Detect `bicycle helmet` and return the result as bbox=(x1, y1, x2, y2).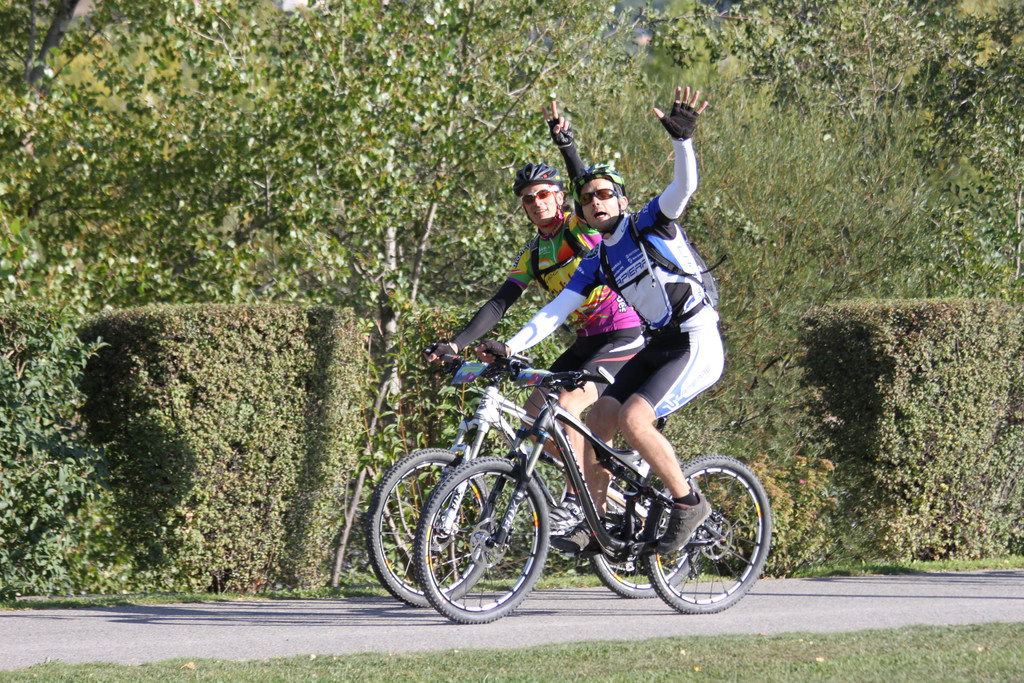
bbox=(581, 163, 624, 192).
